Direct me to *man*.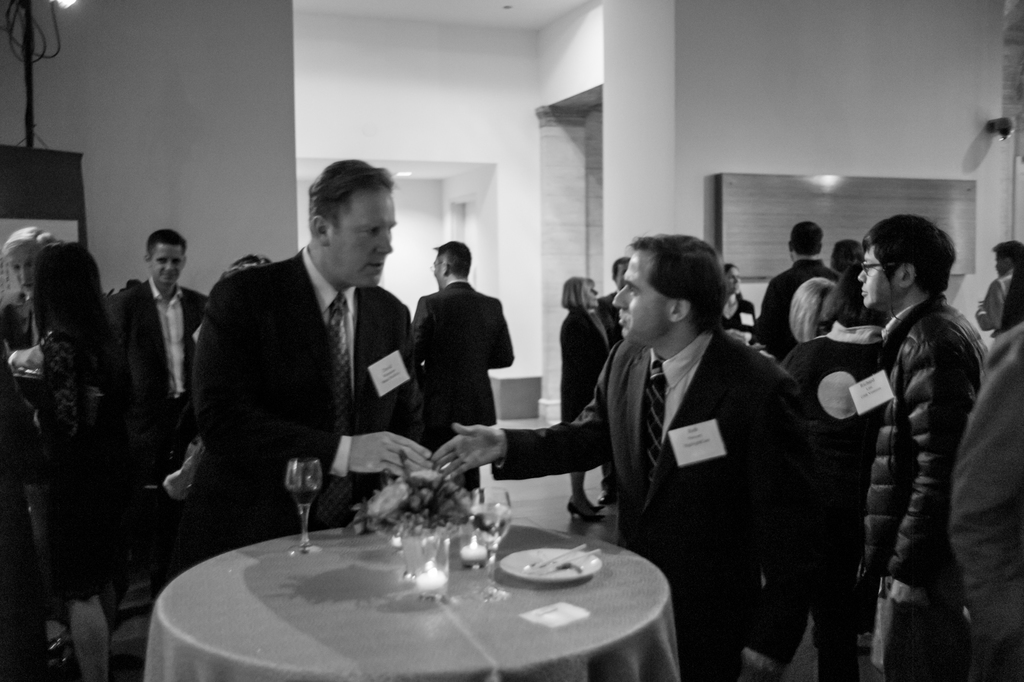
Direction: bbox=(594, 256, 632, 506).
